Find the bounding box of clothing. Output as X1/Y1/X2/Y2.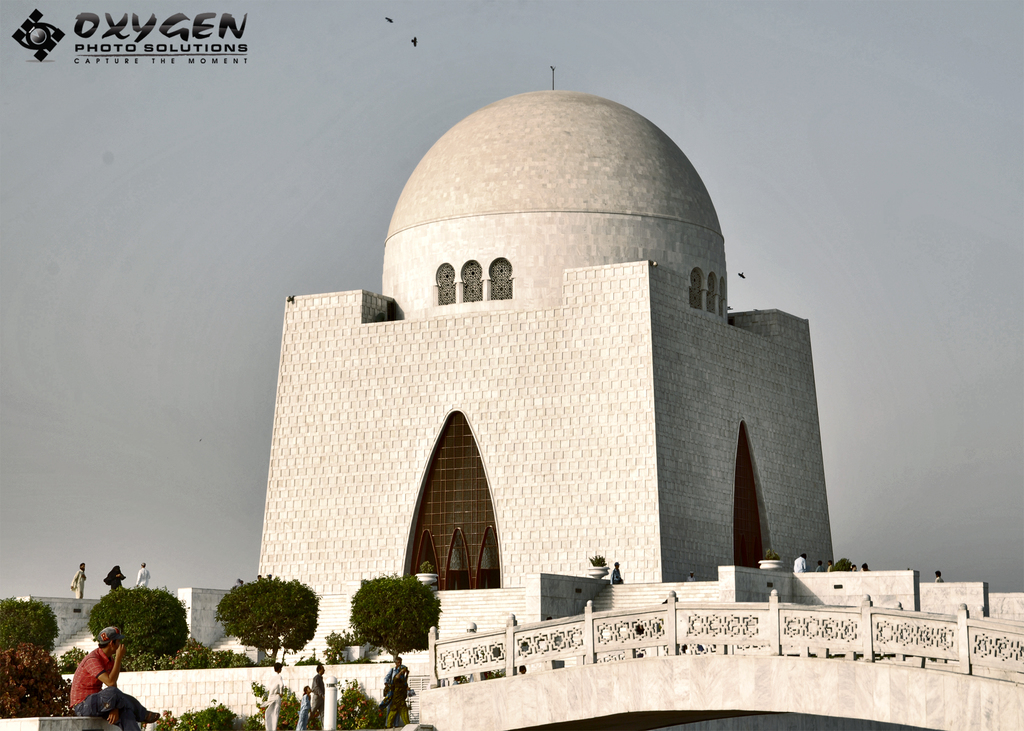
296/691/312/730.
